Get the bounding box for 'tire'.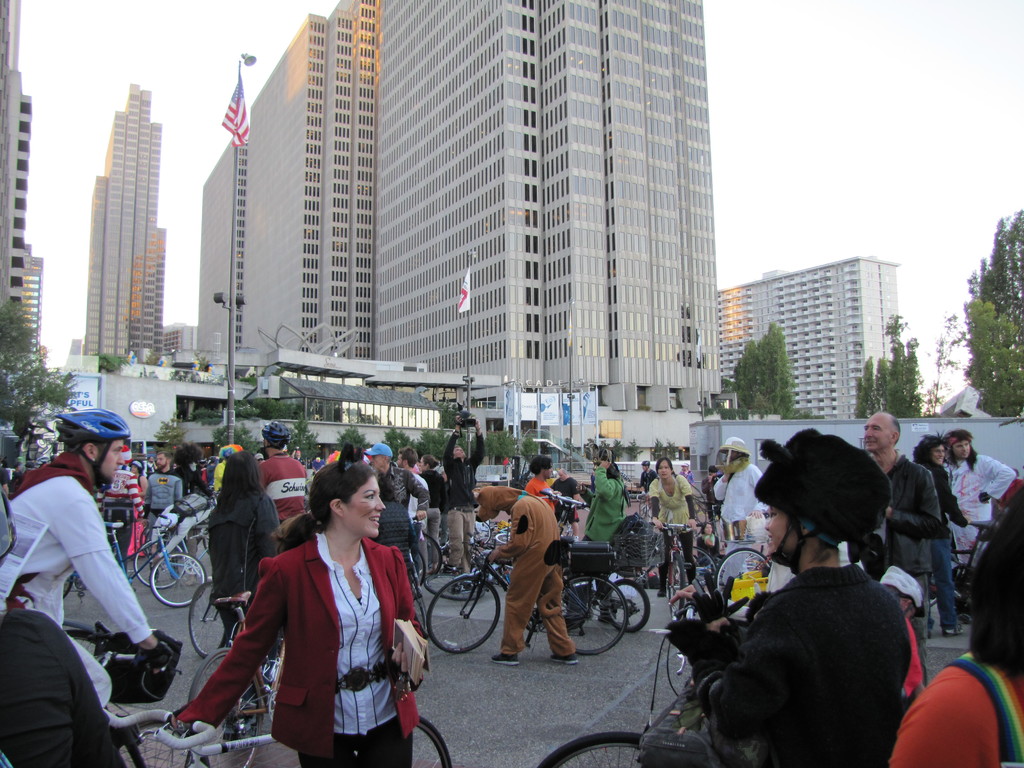
[602,579,651,630].
